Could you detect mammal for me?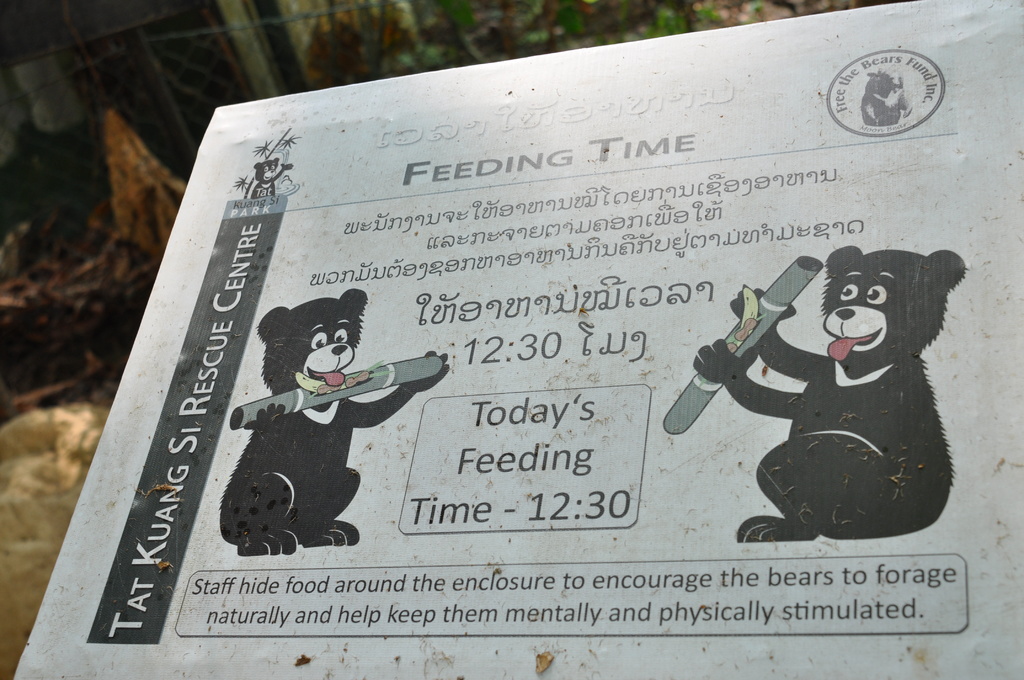
Detection result: Rect(859, 67, 913, 124).
